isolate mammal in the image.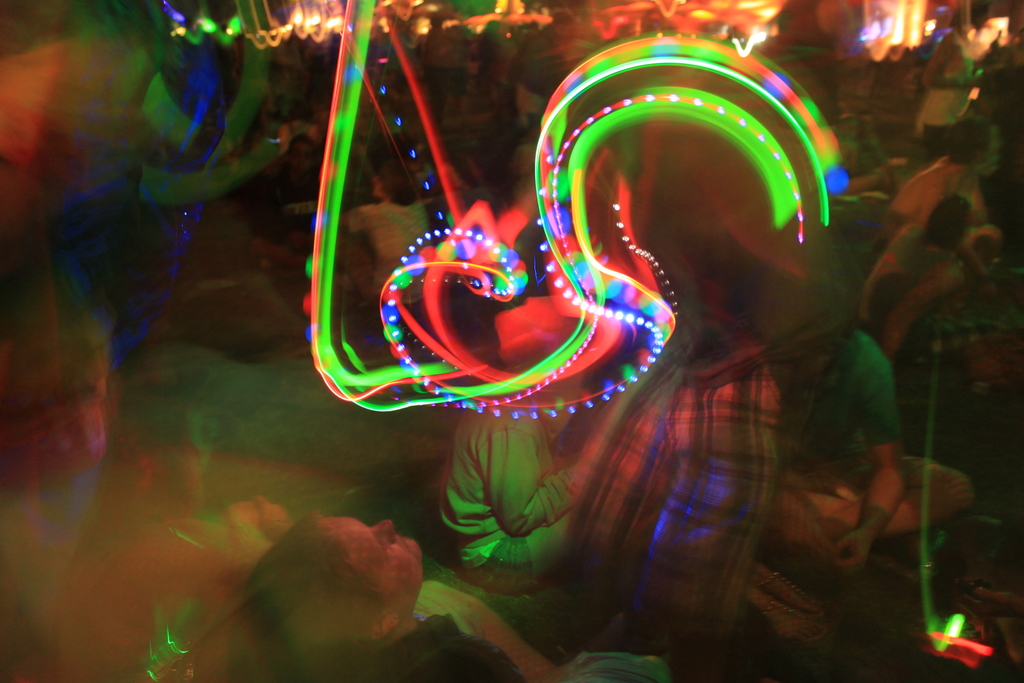
Isolated region: pyautogui.locateOnScreen(241, 516, 520, 682).
